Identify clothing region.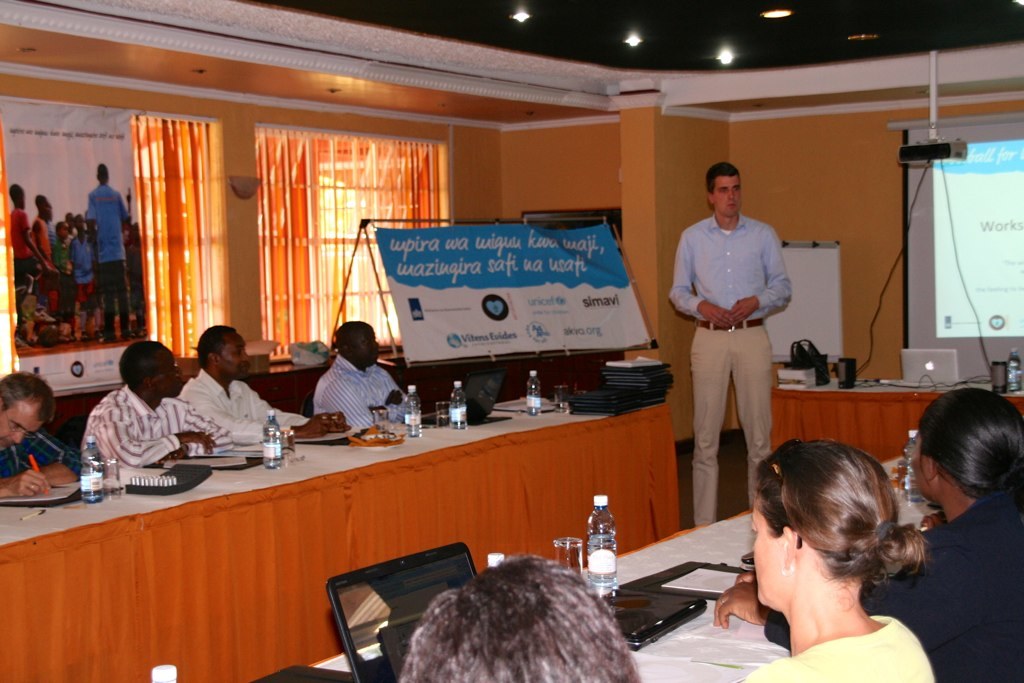
Region: <region>180, 363, 305, 436</region>.
